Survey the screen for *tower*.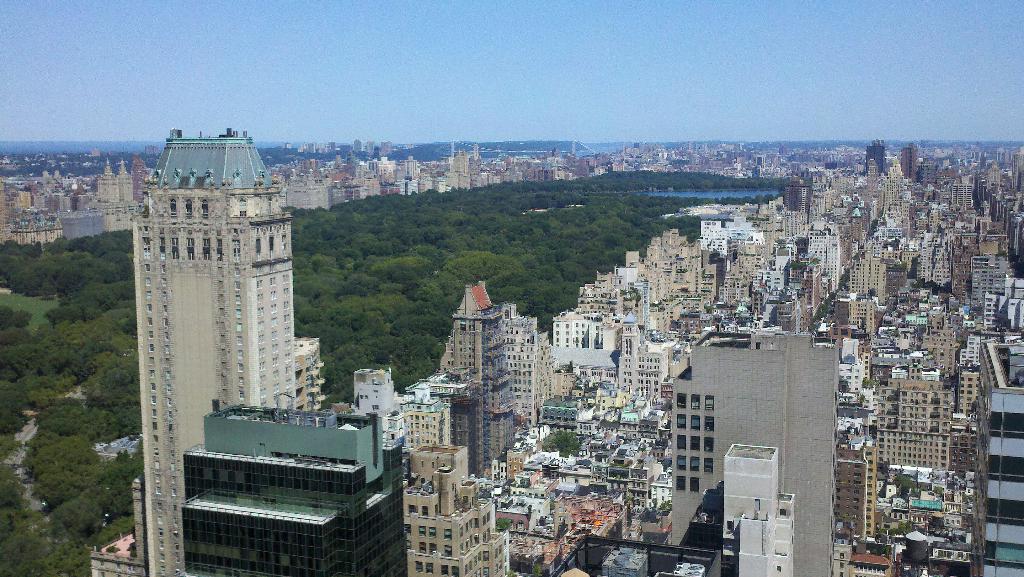
Survey found: locate(186, 398, 404, 576).
